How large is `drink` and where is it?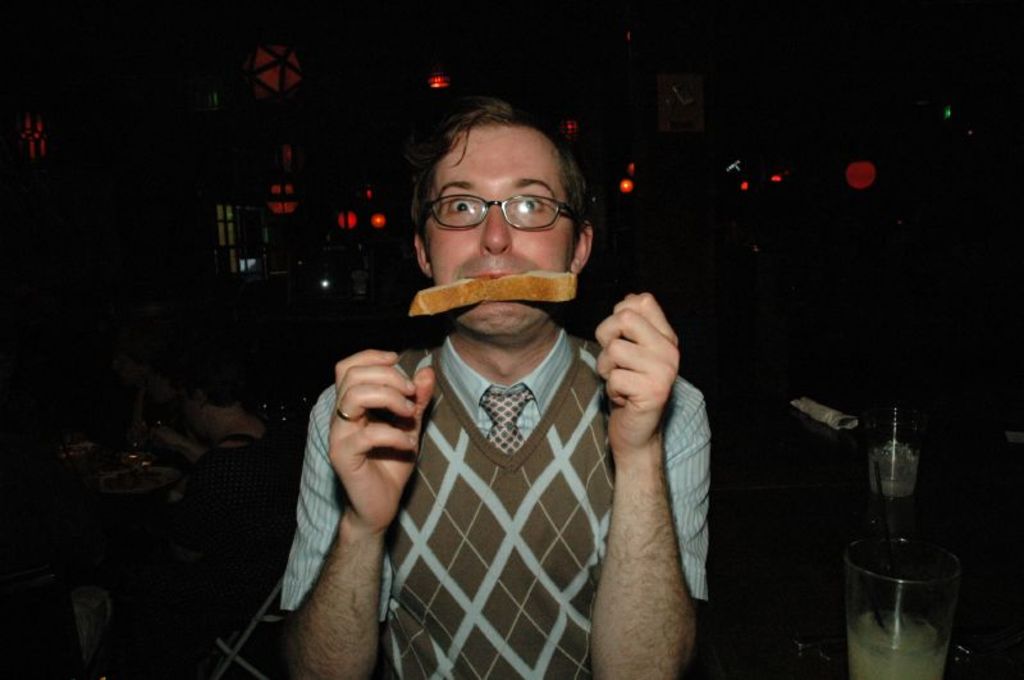
Bounding box: locate(845, 612, 943, 675).
